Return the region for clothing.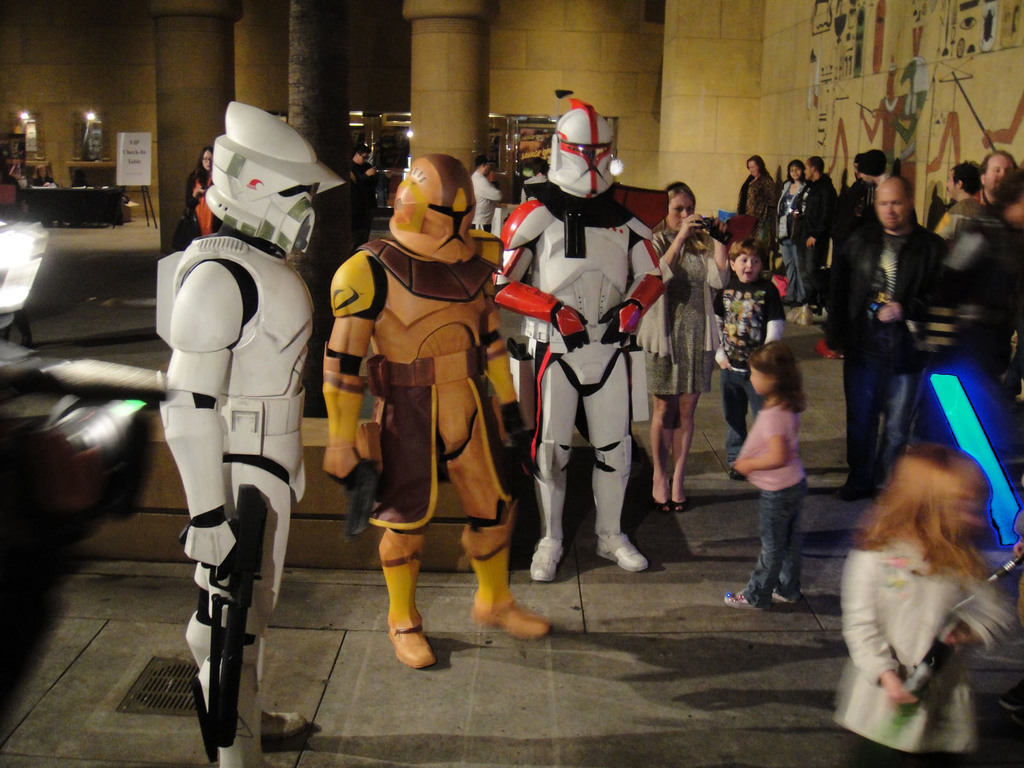
pyautogui.locateOnScreen(651, 229, 733, 393).
